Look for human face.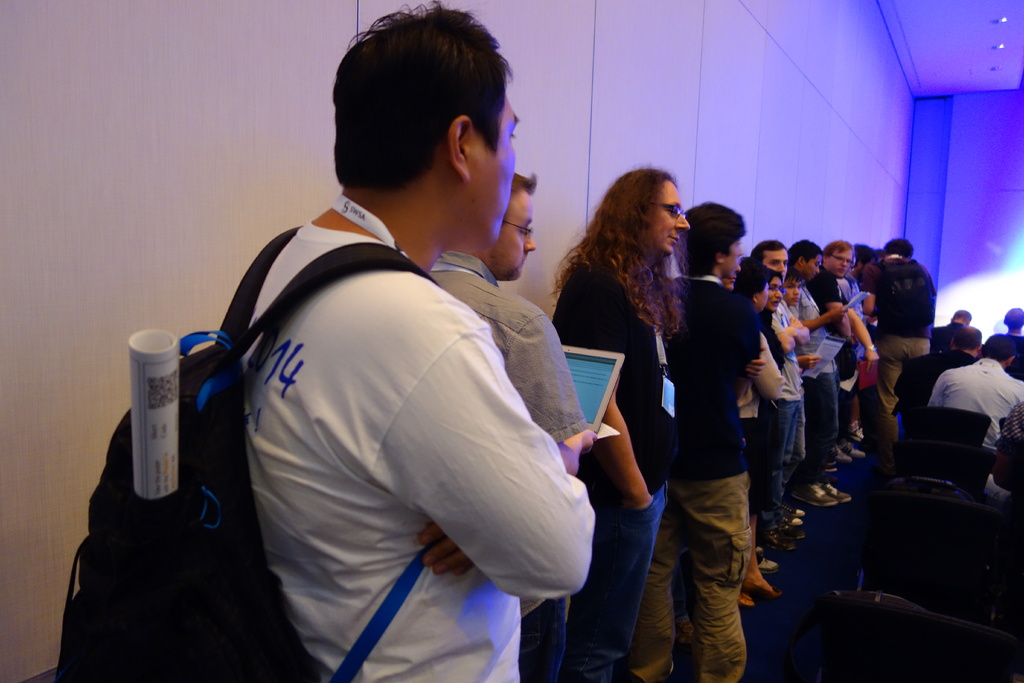
Found: [x1=729, y1=236, x2=741, y2=276].
